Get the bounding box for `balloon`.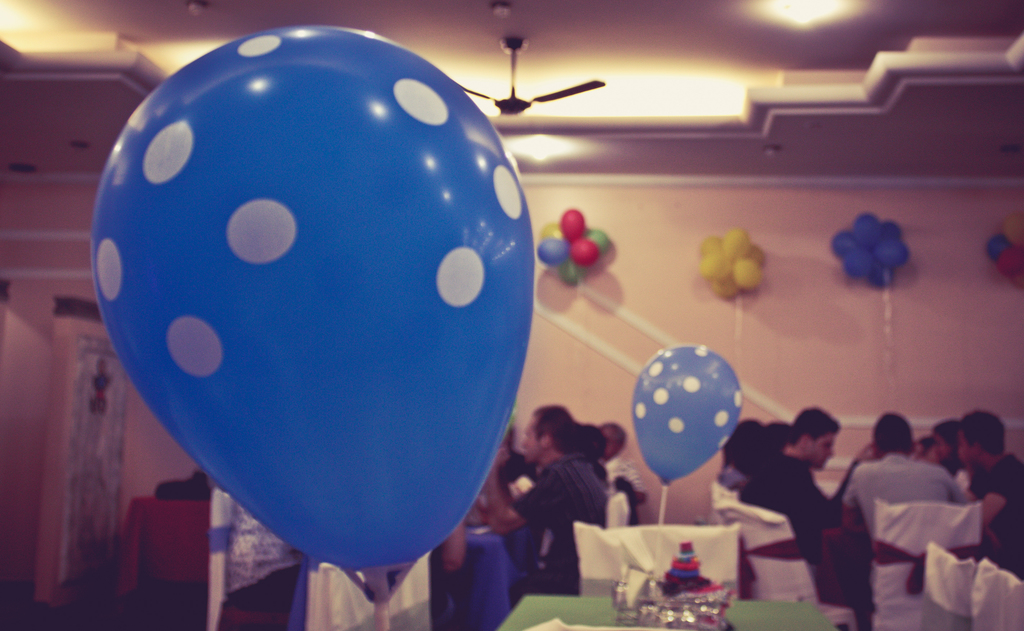
BBox(92, 24, 532, 572).
